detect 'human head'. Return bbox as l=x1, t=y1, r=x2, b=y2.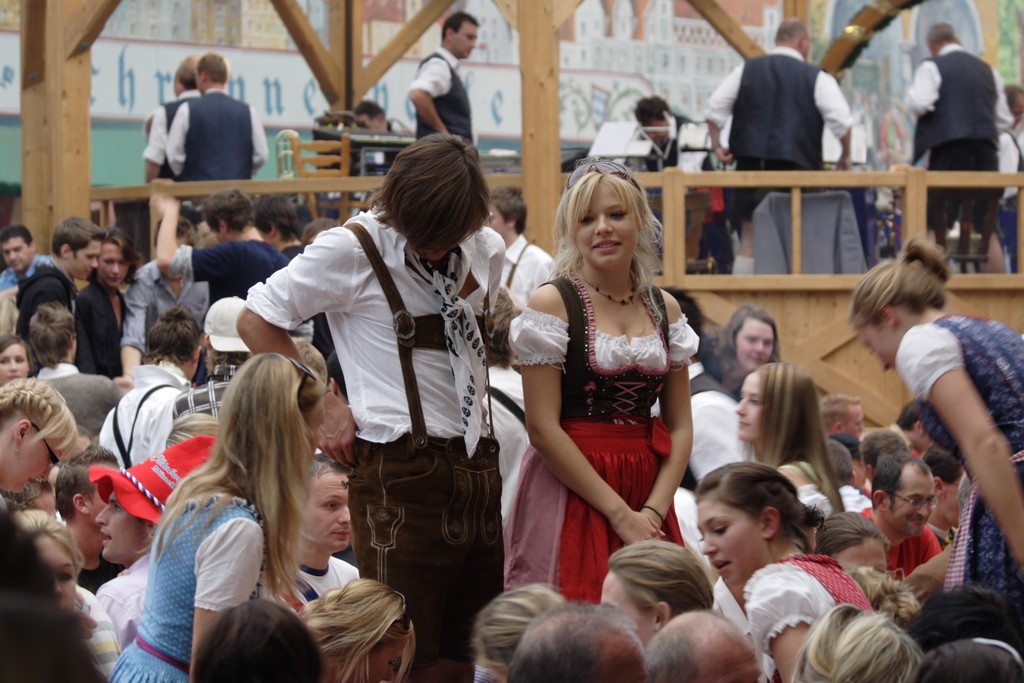
l=630, t=93, r=675, b=143.
